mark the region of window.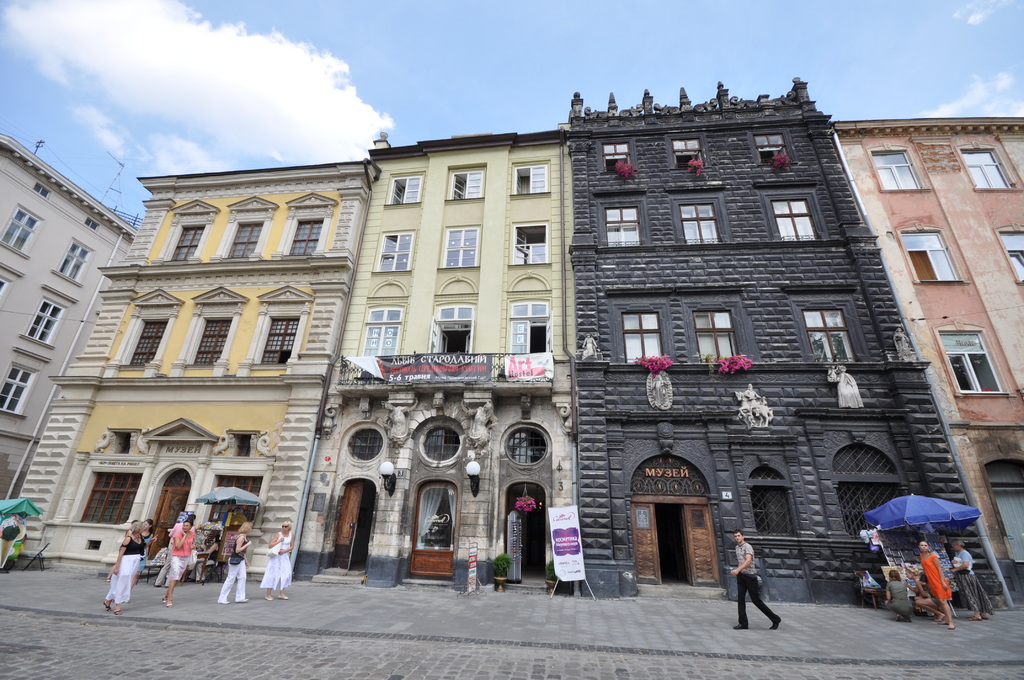
Region: 680 200 717 244.
